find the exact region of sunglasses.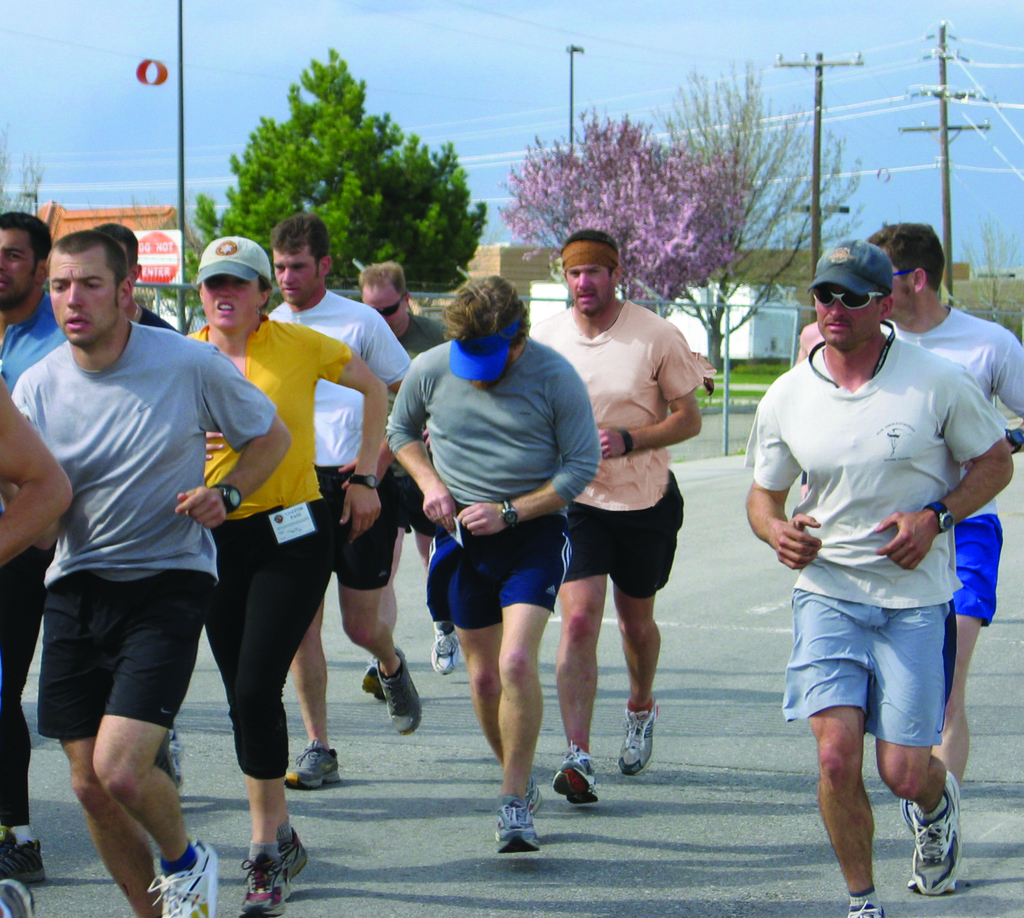
Exact region: BBox(377, 297, 405, 319).
